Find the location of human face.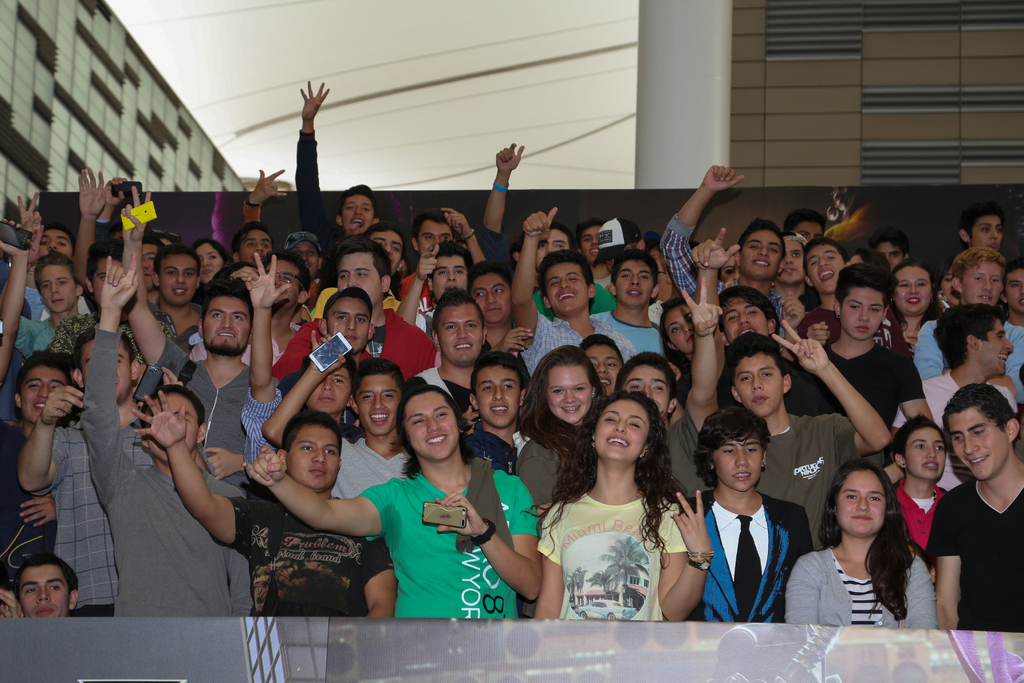
Location: {"left": 803, "top": 246, "right": 844, "bottom": 292}.
